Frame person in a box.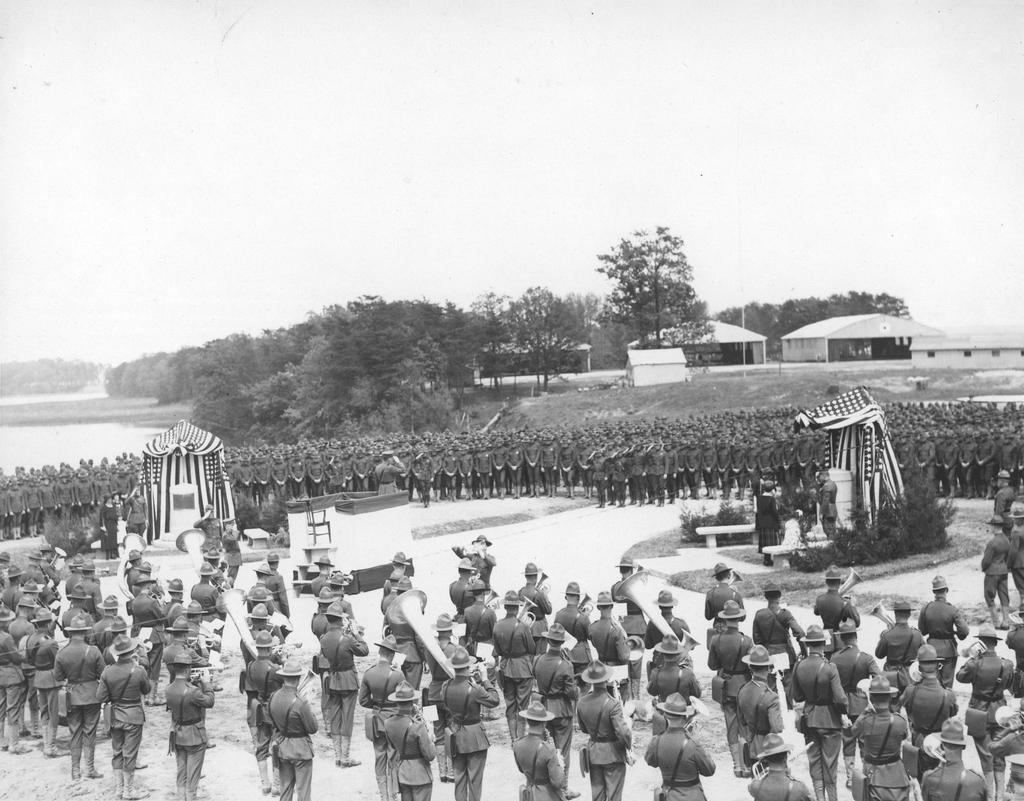
bbox=[877, 597, 935, 741].
